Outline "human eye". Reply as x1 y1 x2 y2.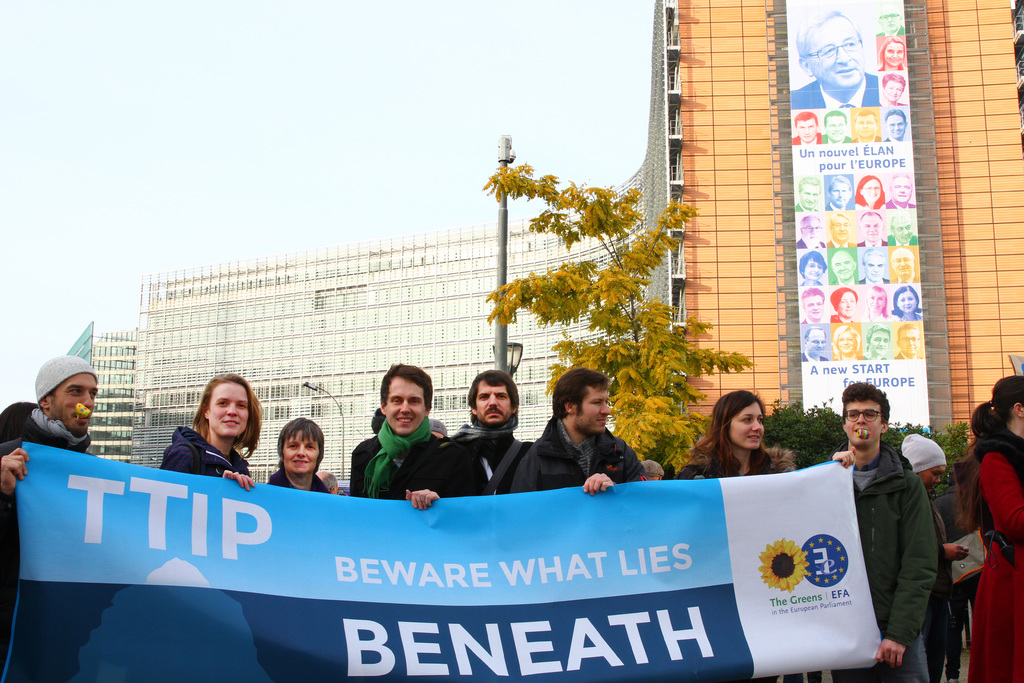
216 399 227 409.
